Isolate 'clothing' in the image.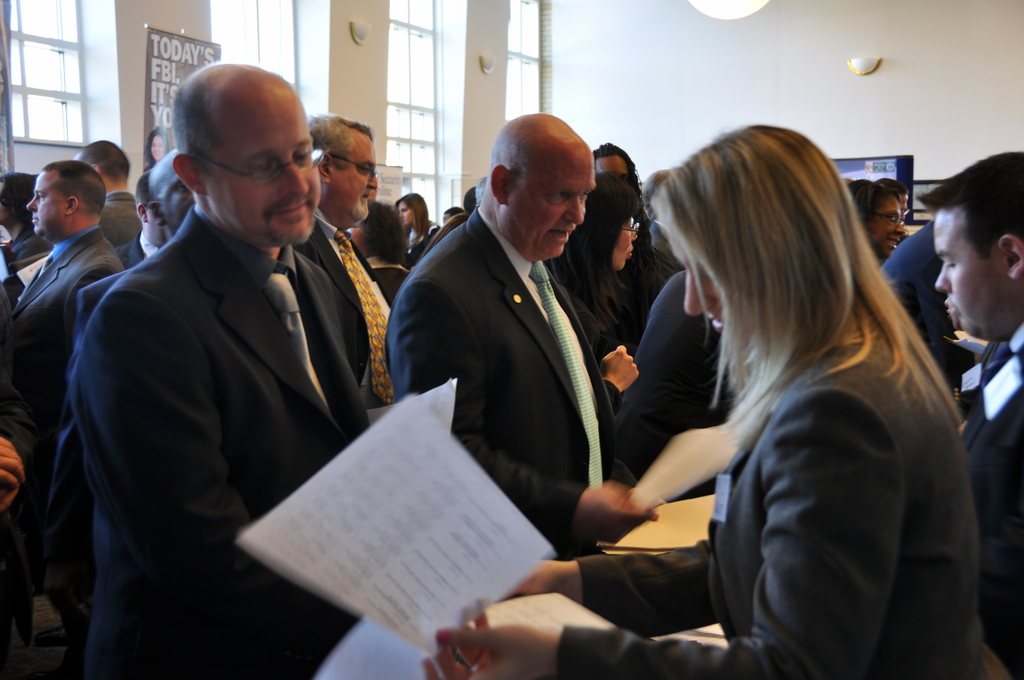
Isolated region: 970,314,1023,679.
